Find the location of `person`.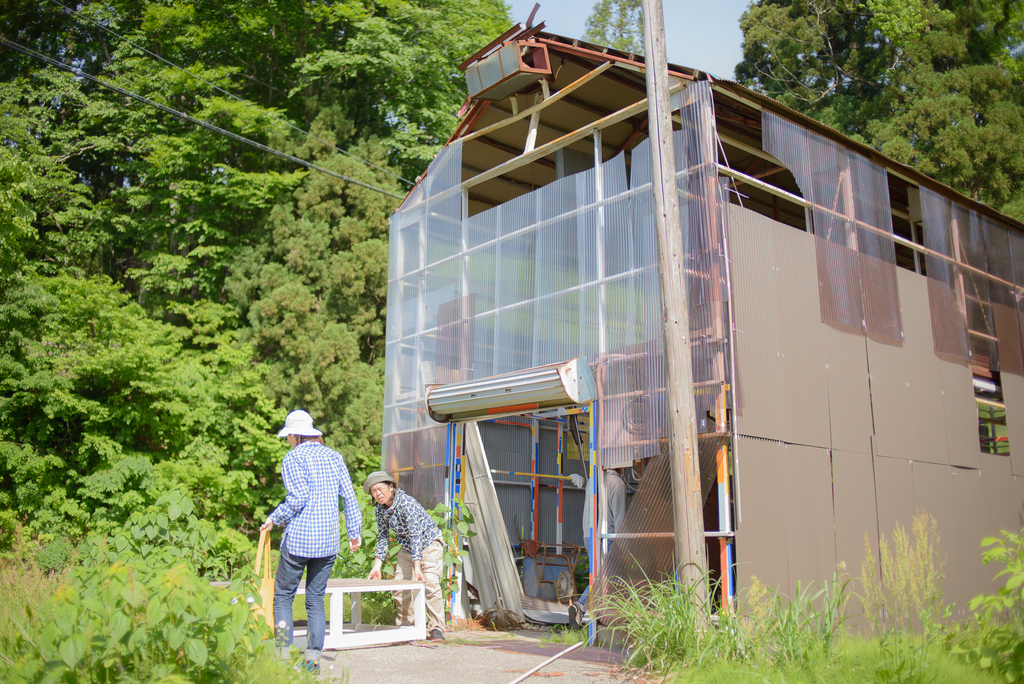
Location: box=[567, 469, 627, 635].
